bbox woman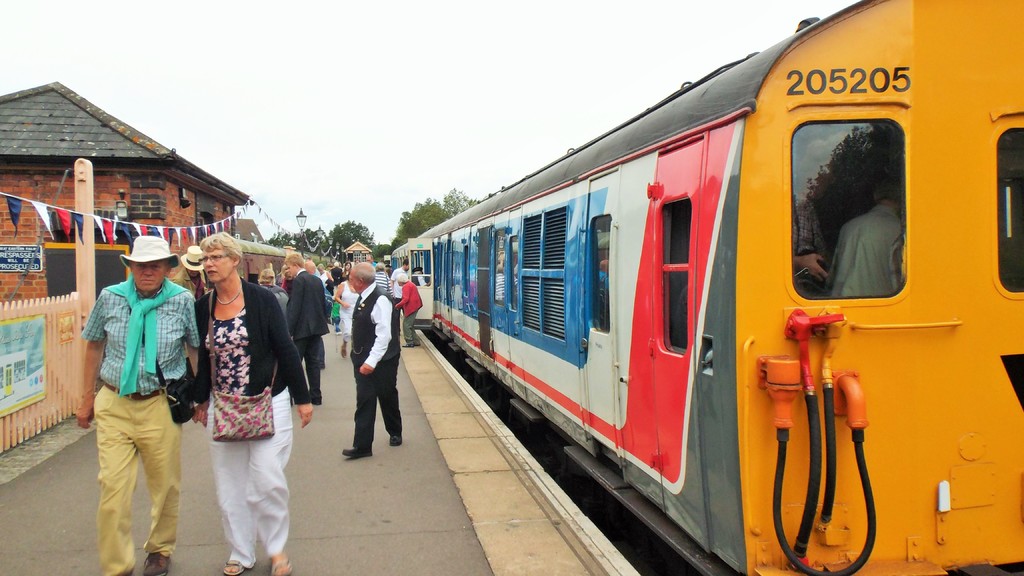
locate(254, 264, 301, 365)
